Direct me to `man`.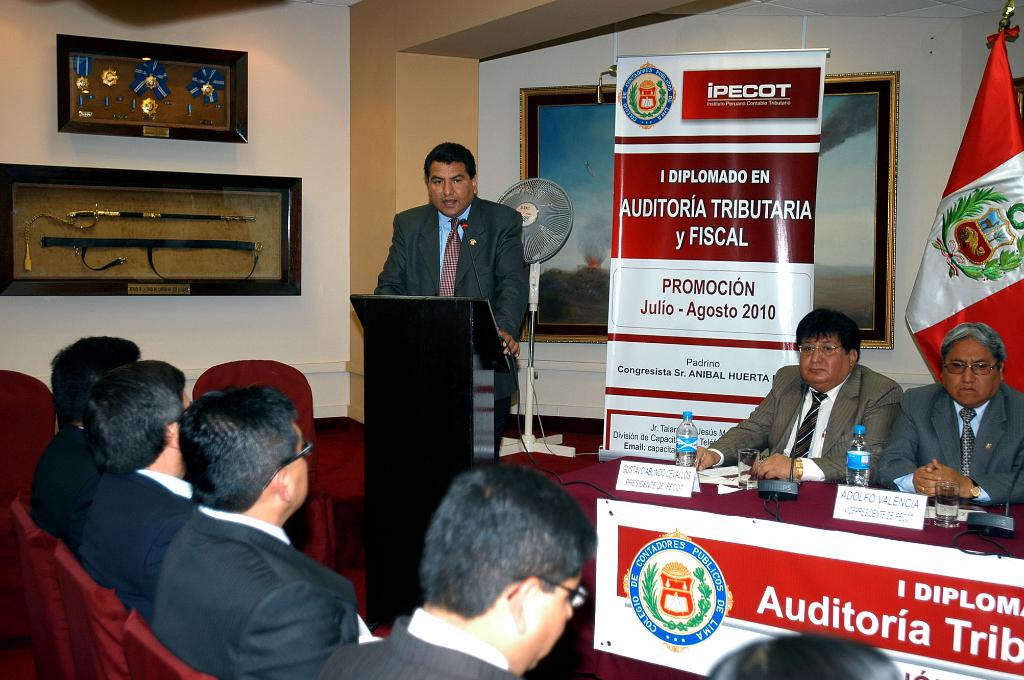
Direction: 83,354,209,616.
